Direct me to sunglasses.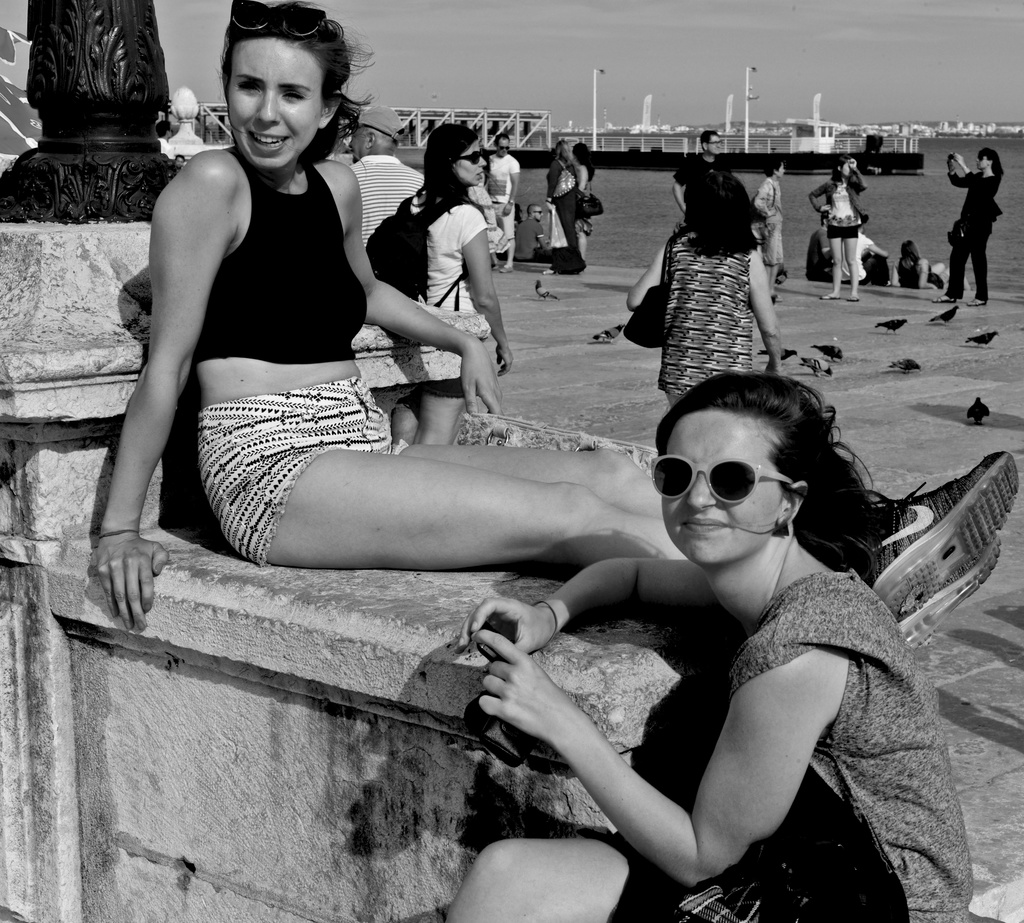
Direction: 234/0/330/38.
